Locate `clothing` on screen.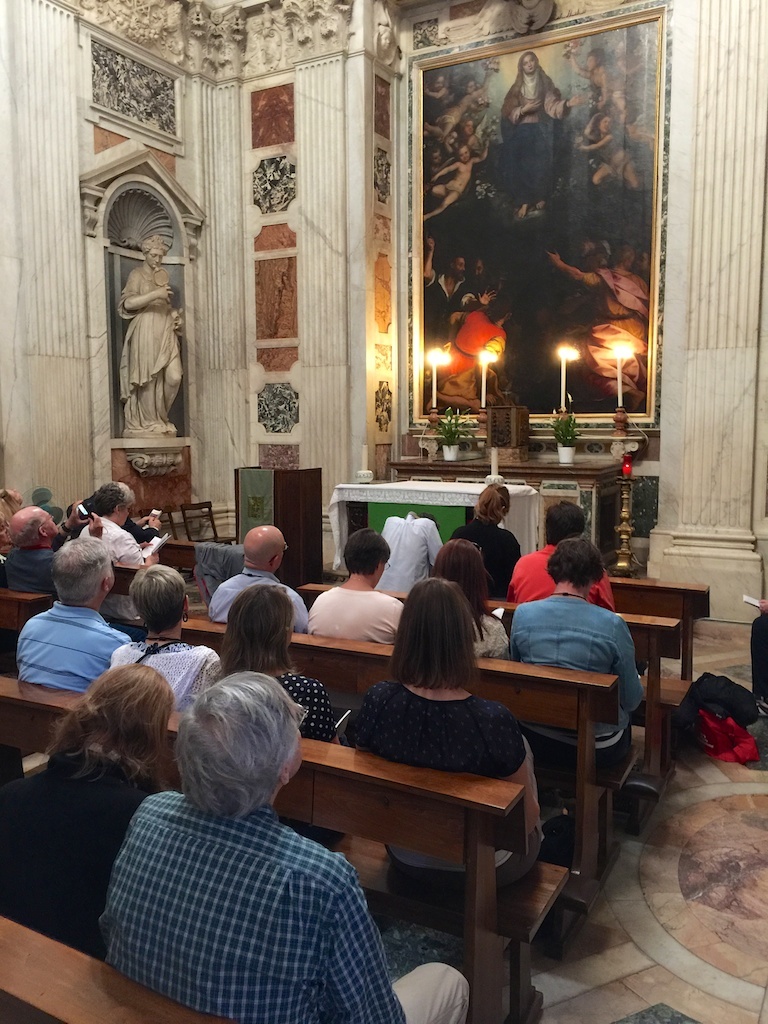
On screen at l=425, t=306, r=505, b=409.
